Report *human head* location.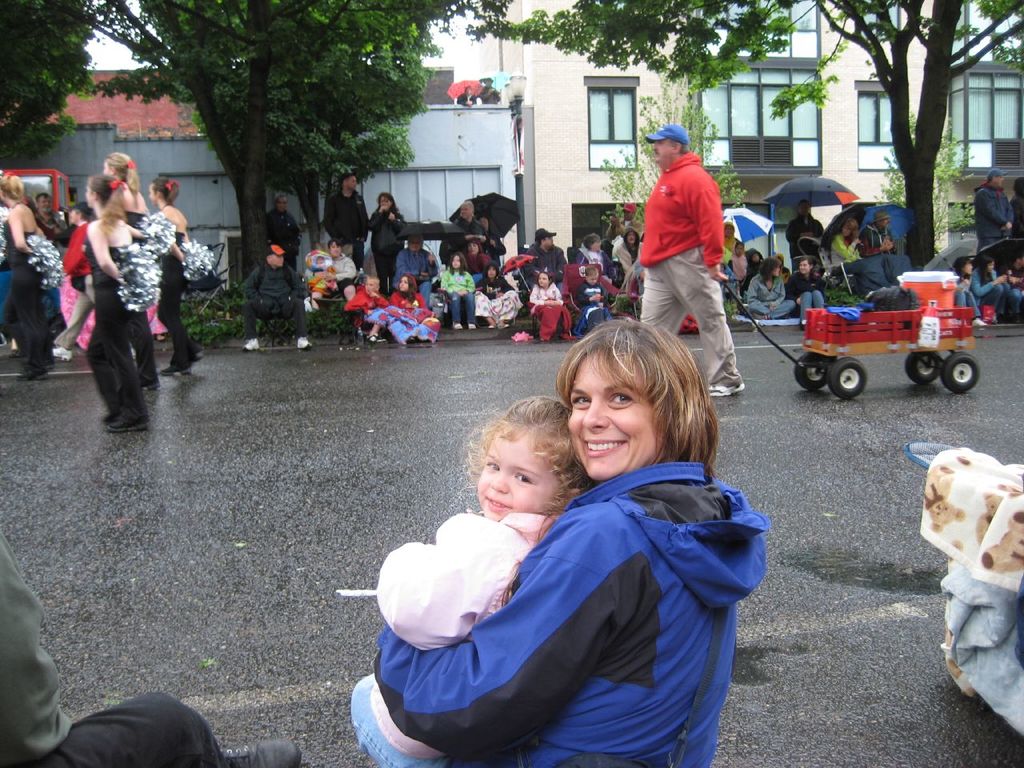
Report: <region>571, 314, 707, 485</region>.
